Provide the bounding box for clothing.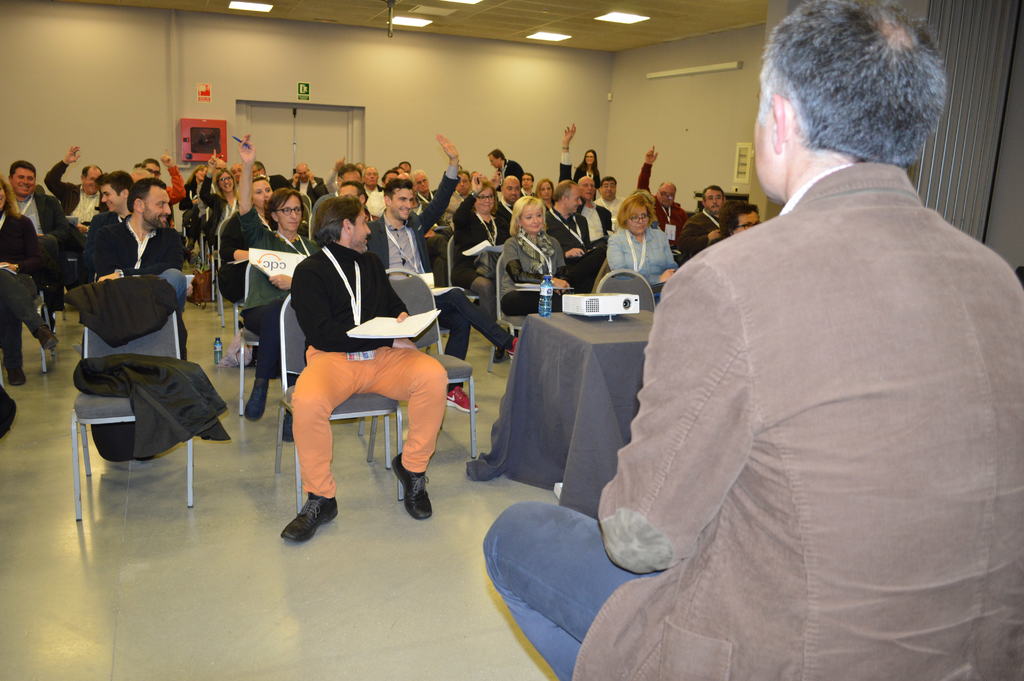
locate(235, 211, 322, 375).
